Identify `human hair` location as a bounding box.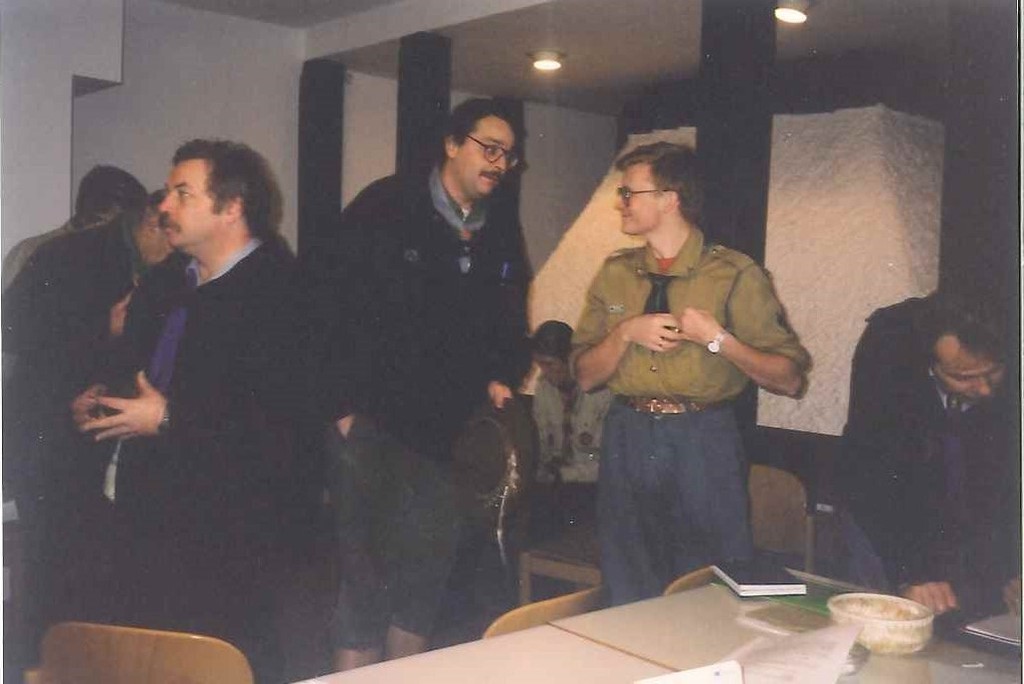
532:322:572:363.
